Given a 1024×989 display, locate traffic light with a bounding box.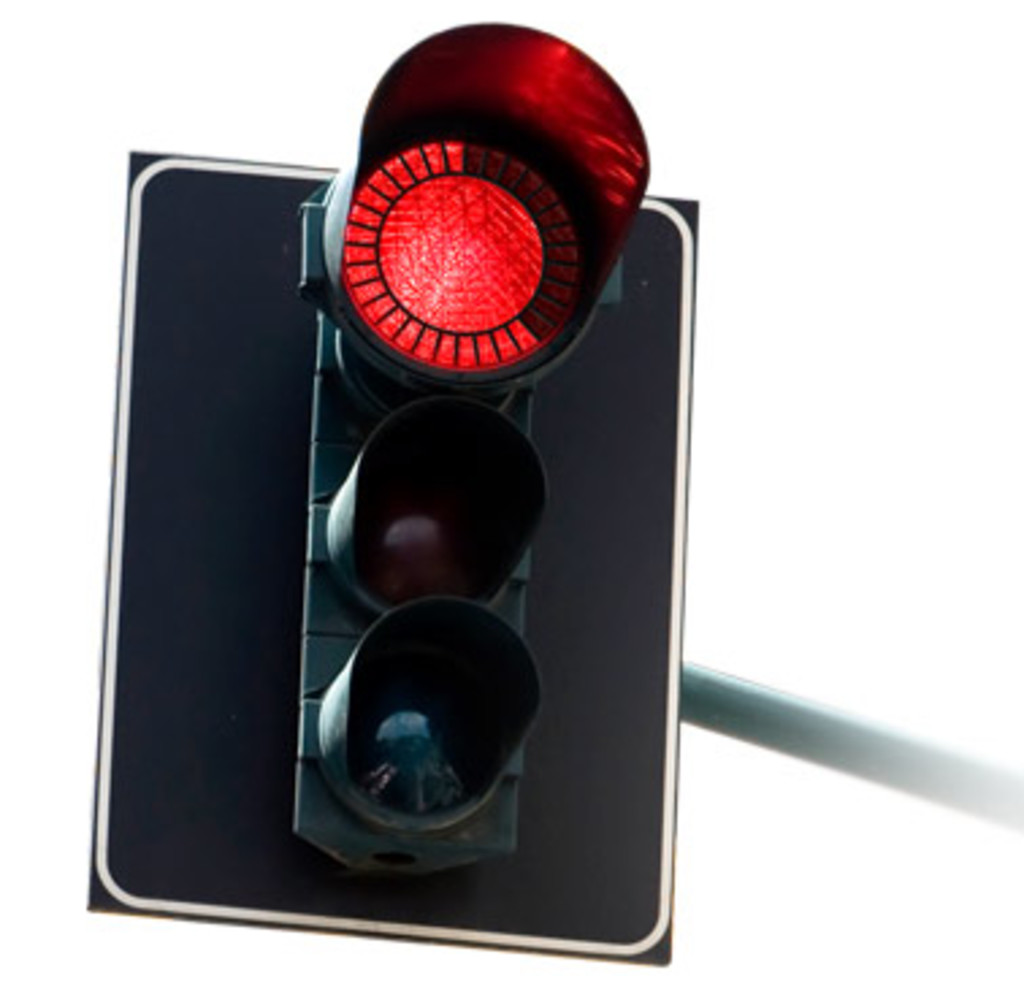
Located: Rect(84, 22, 702, 967).
